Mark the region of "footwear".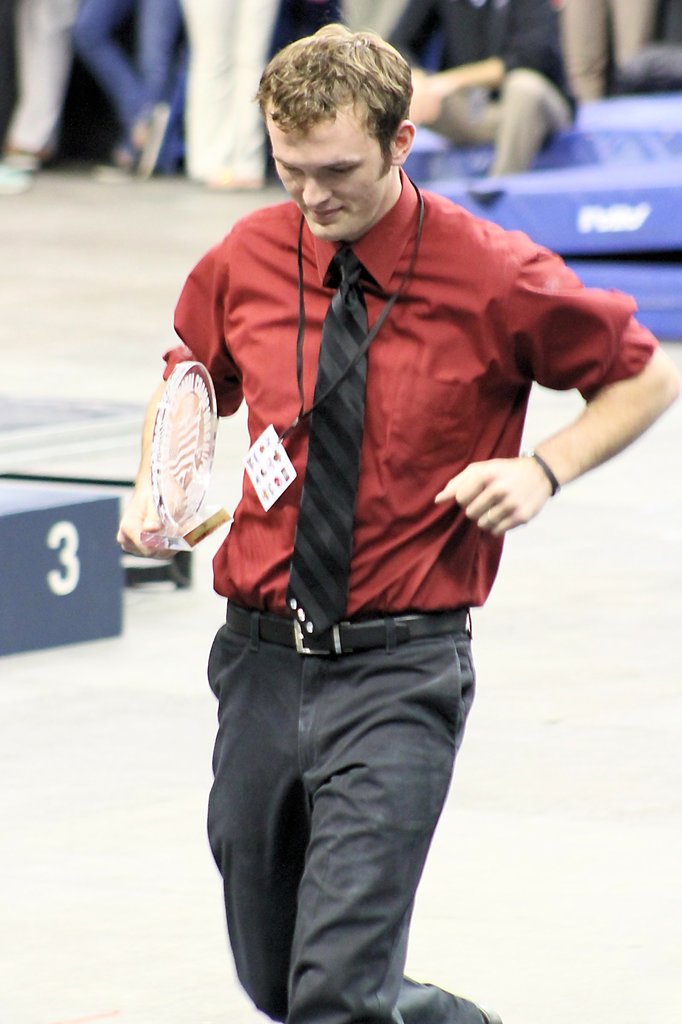
Region: BBox(116, 99, 171, 175).
